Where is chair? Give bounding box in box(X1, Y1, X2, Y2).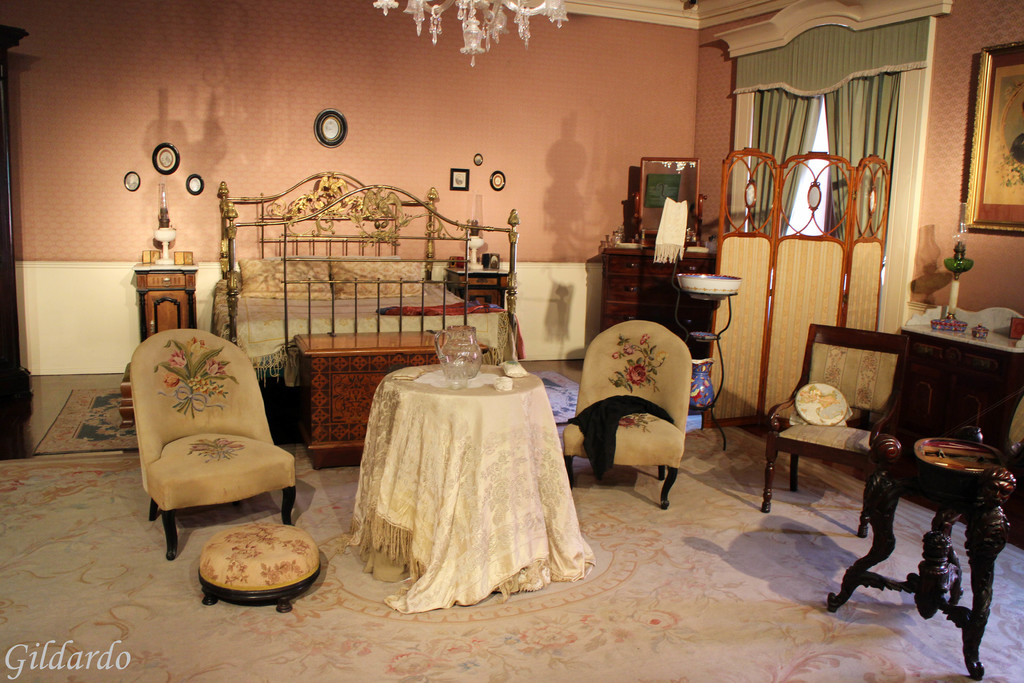
box(120, 331, 306, 584).
